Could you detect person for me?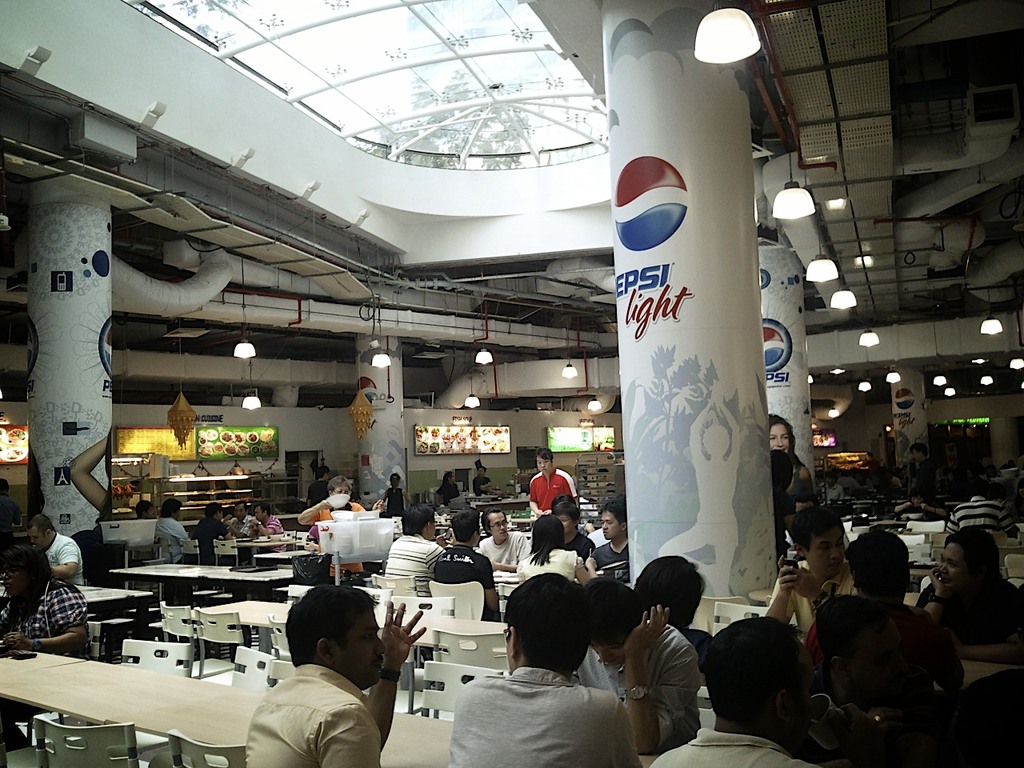
Detection result: BBox(767, 413, 817, 498).
